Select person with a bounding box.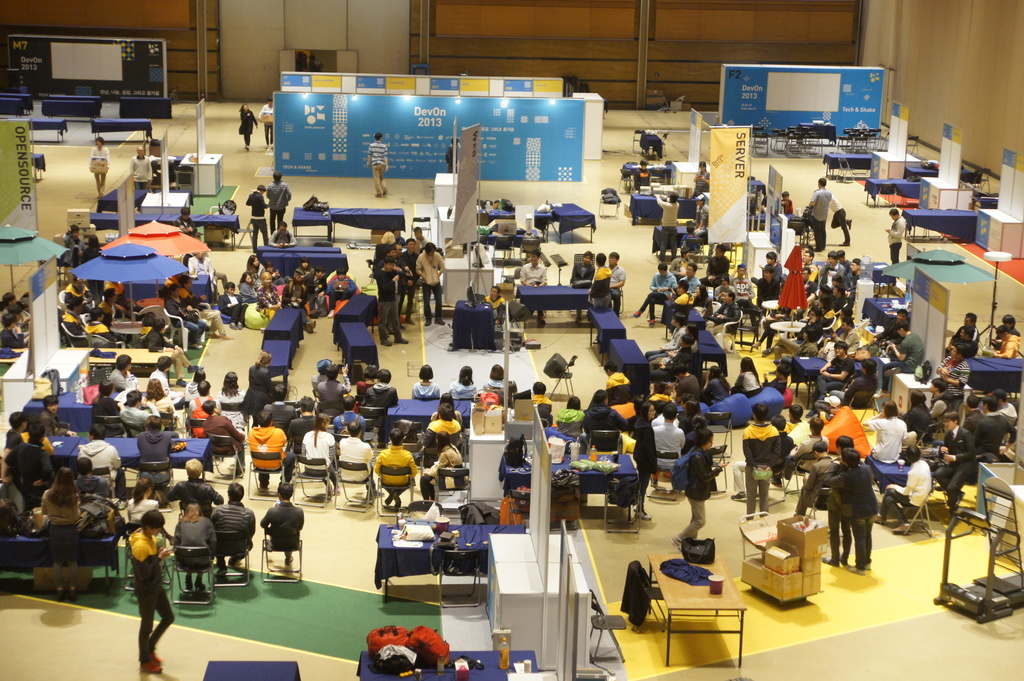
(136, 417, 173, 485).
